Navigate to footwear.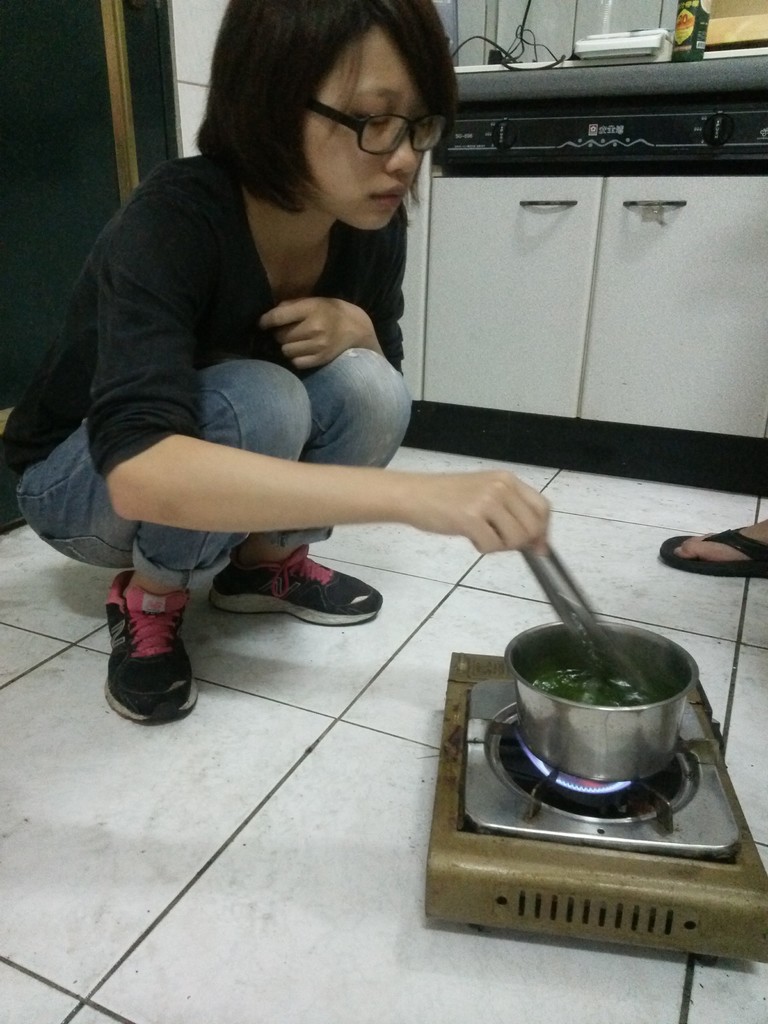
Navigation target: left=659, top=525, right=767, bottom=577.
